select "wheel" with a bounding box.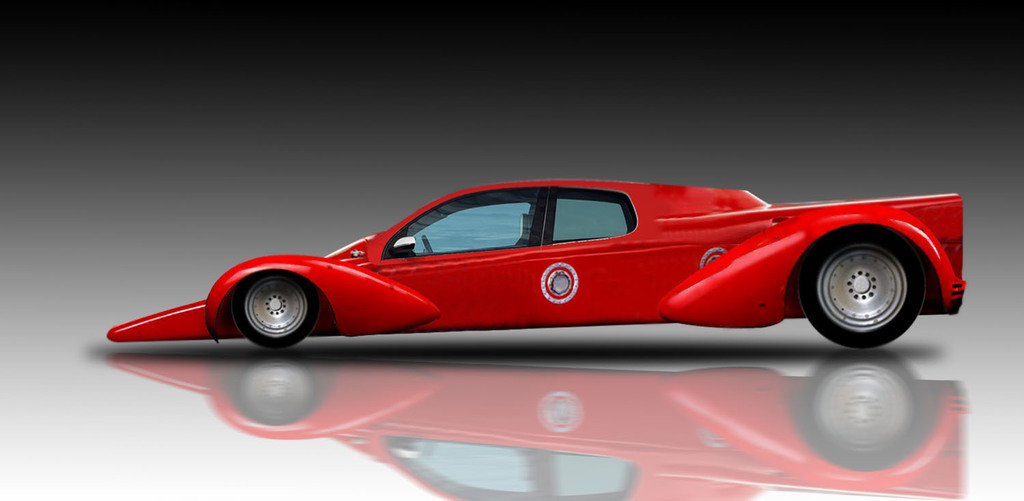
422:235:431:252.
